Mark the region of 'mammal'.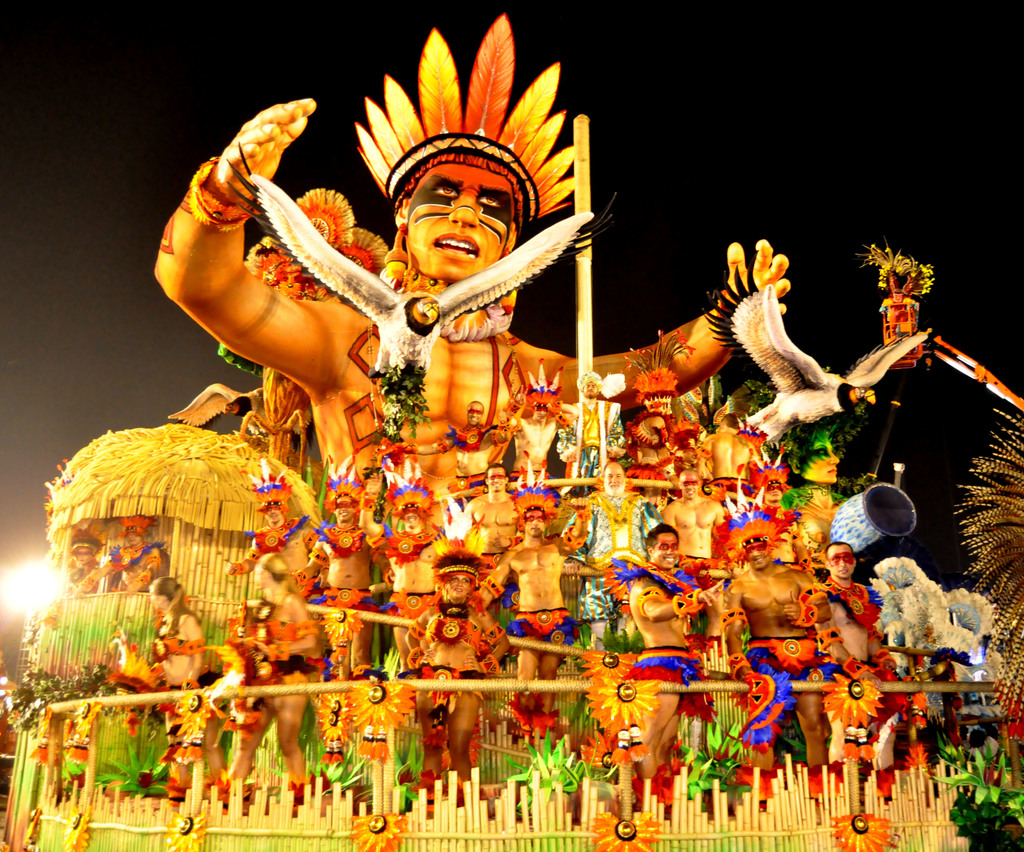
Region: bbox=(628, 516, 729, 780).
